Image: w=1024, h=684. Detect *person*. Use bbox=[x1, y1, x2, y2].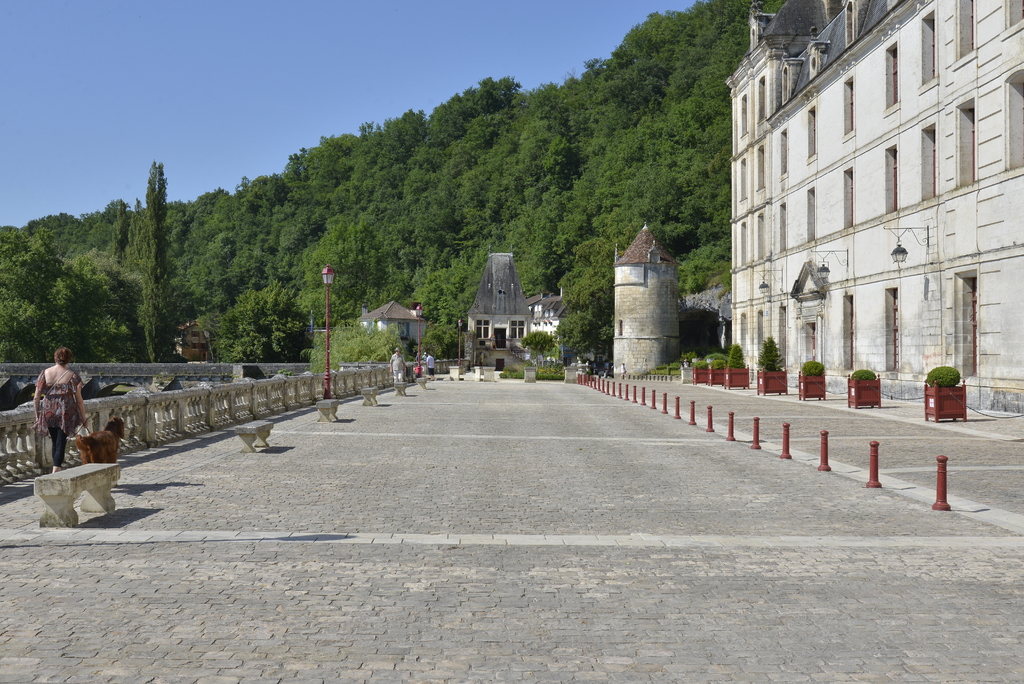
bbox=[32, 349, 93, 468].
